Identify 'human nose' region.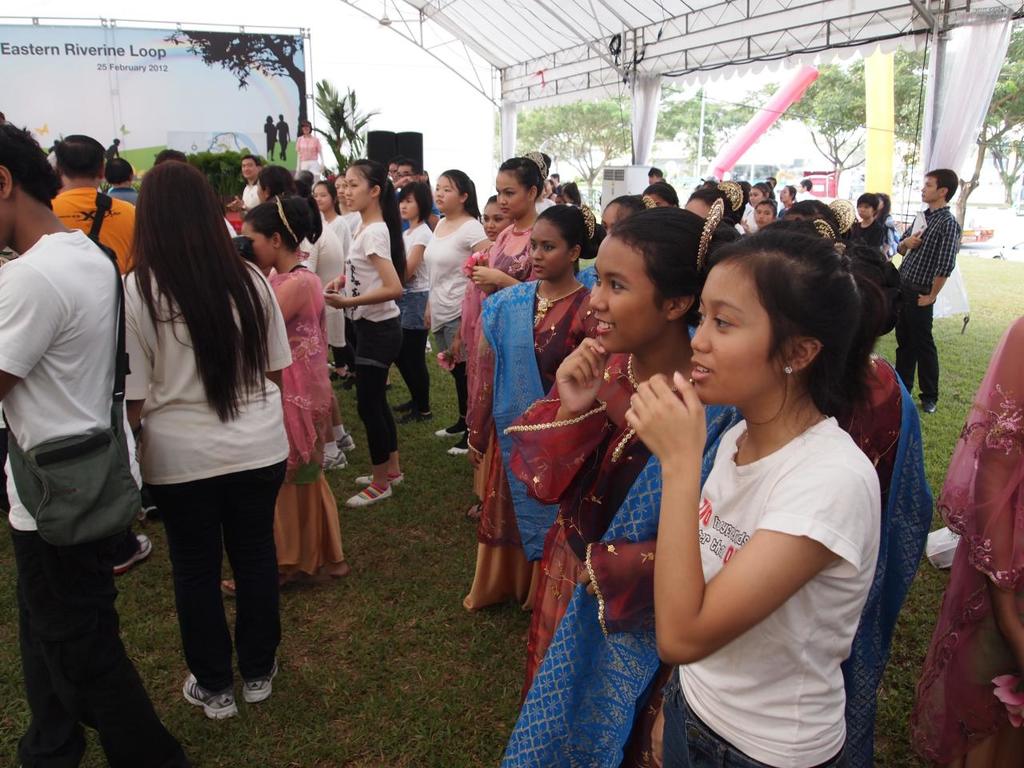
Region: locate(695, 318, 713, 352).
